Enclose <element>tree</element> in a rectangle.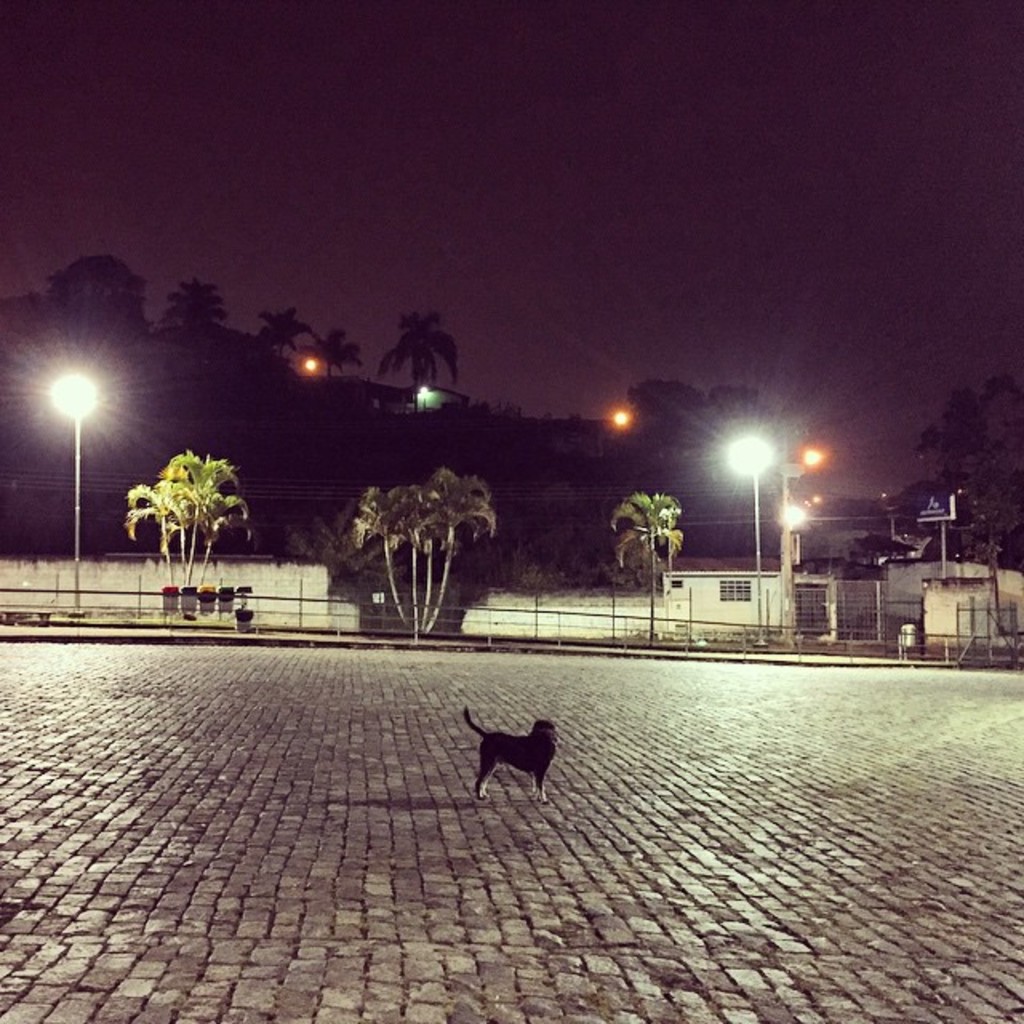
267, 310, 317, 358.
